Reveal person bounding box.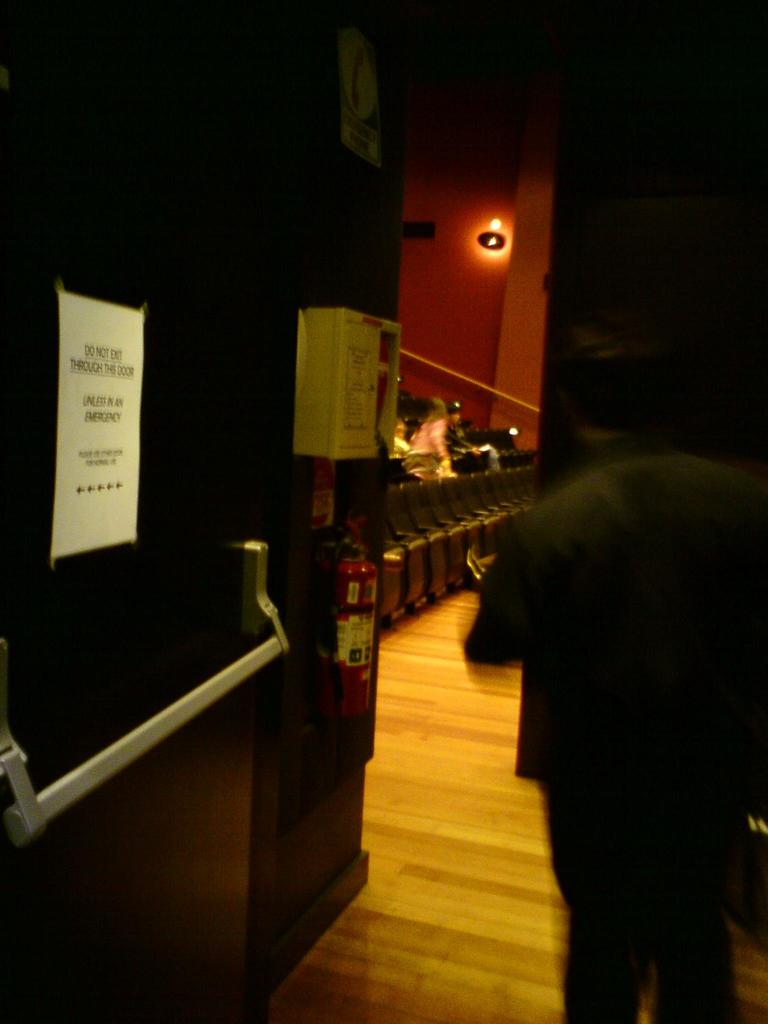
Revealed: x1=469, y1=407, x2=744, y2=1013.
